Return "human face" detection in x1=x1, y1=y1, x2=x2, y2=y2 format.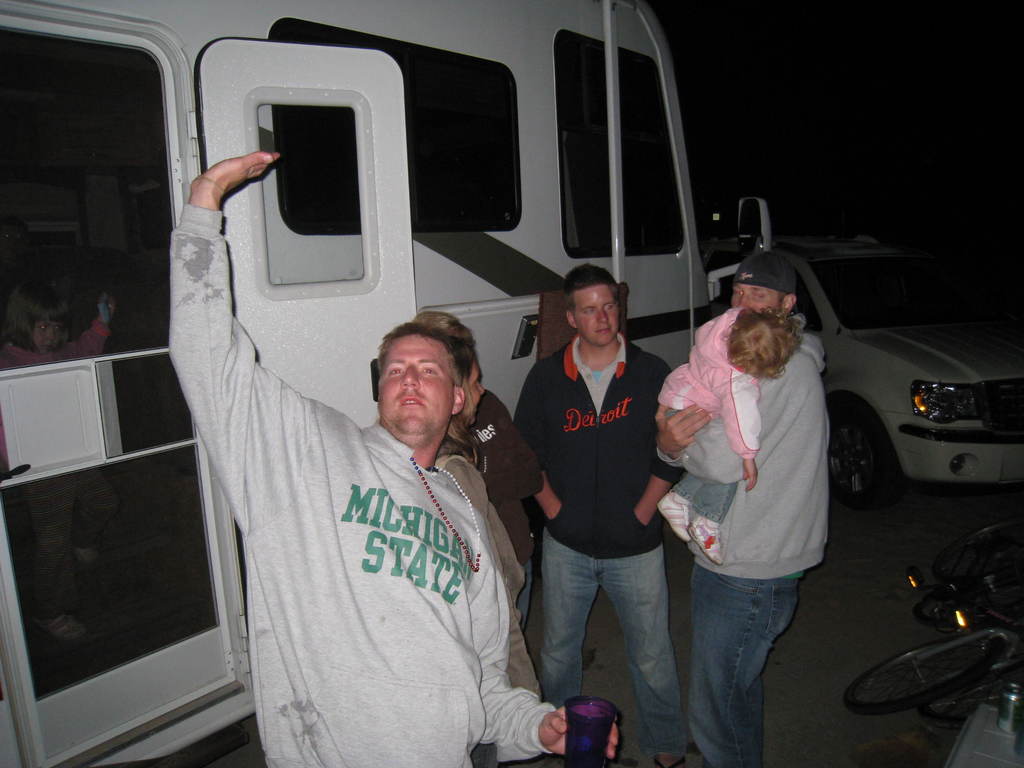
x1=380, y1=330, x2=452, y2=429.
